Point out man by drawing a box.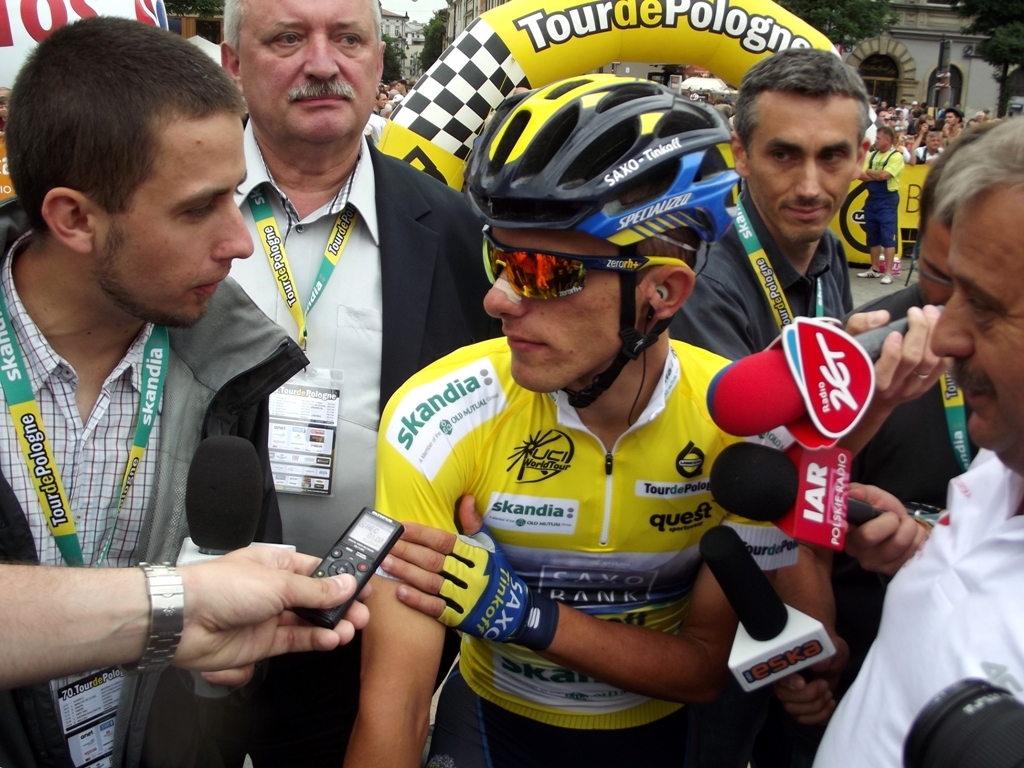
crop(669, 55, 871, 359).
